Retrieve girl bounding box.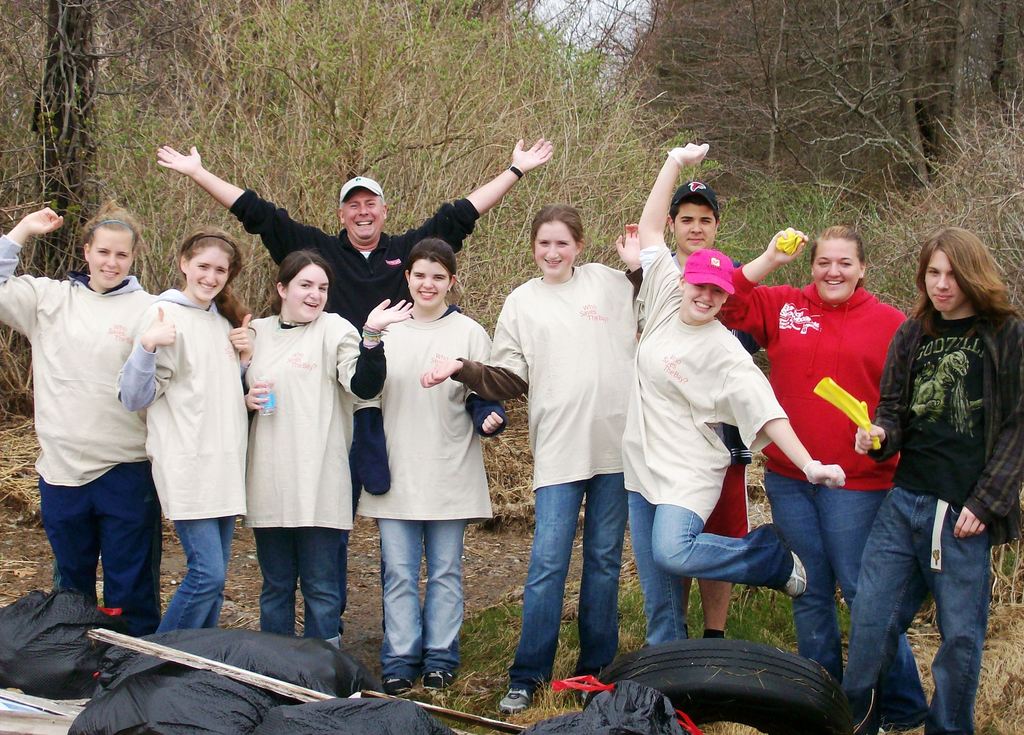
Bounding box: locate(642, 140, 843, 642).
